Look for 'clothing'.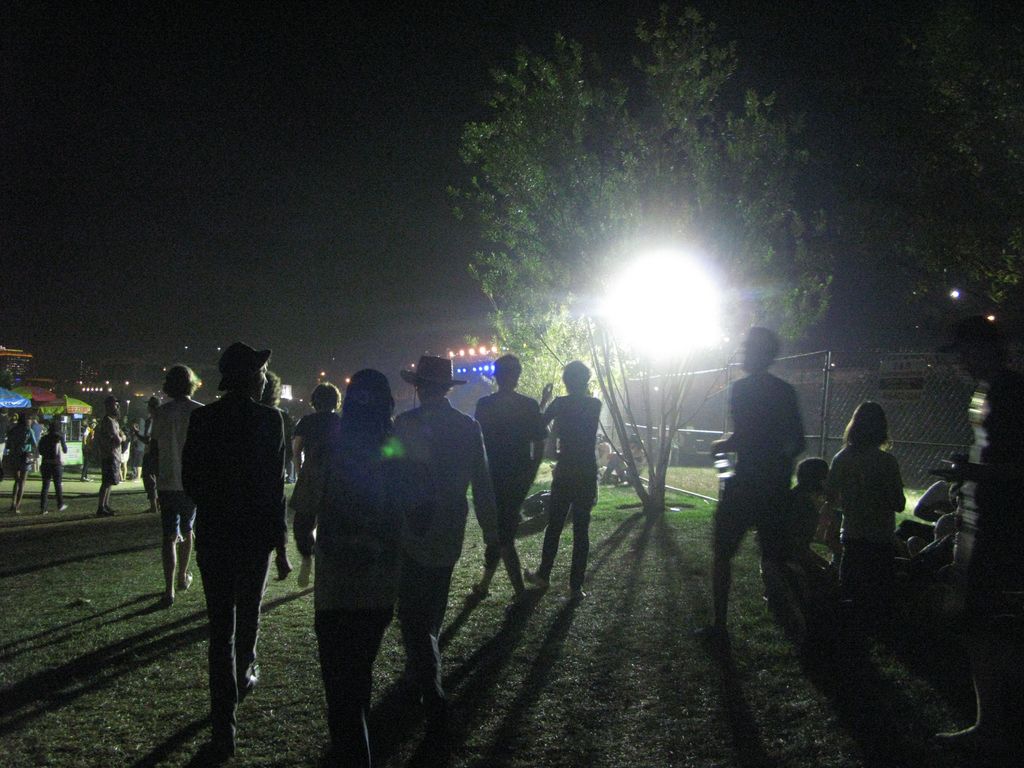
Found: {"left": 392, "top": 396, "right": 498, "bottom": 707}.
